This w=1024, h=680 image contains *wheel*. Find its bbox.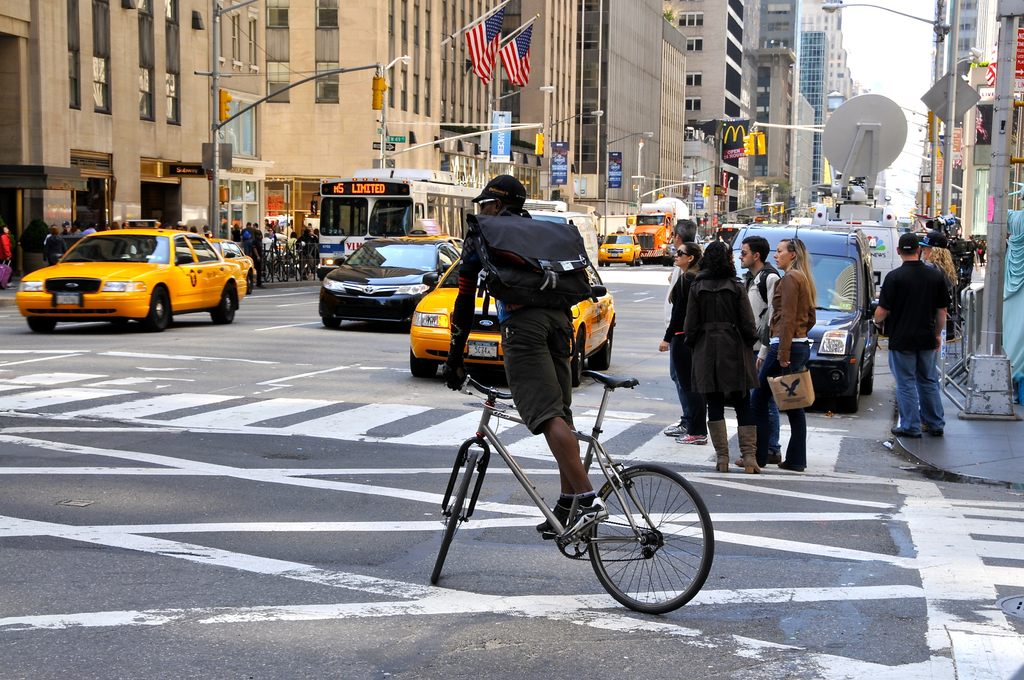
BBox(245, 273, 255, 295).
